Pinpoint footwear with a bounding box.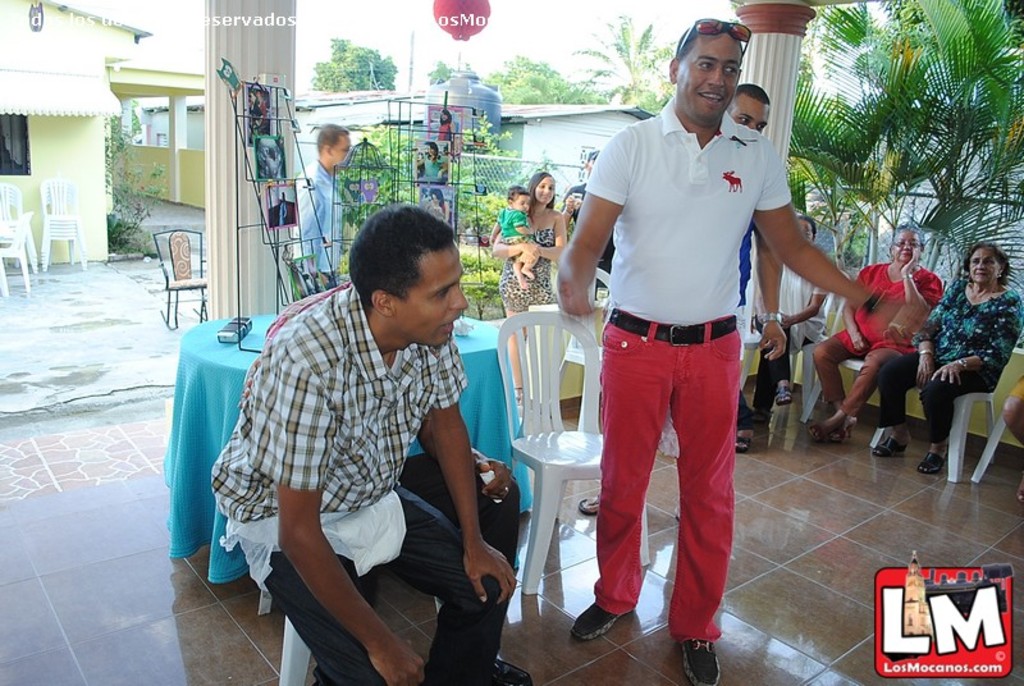
[x1=915, y1=447, x2=951, y2=474].
